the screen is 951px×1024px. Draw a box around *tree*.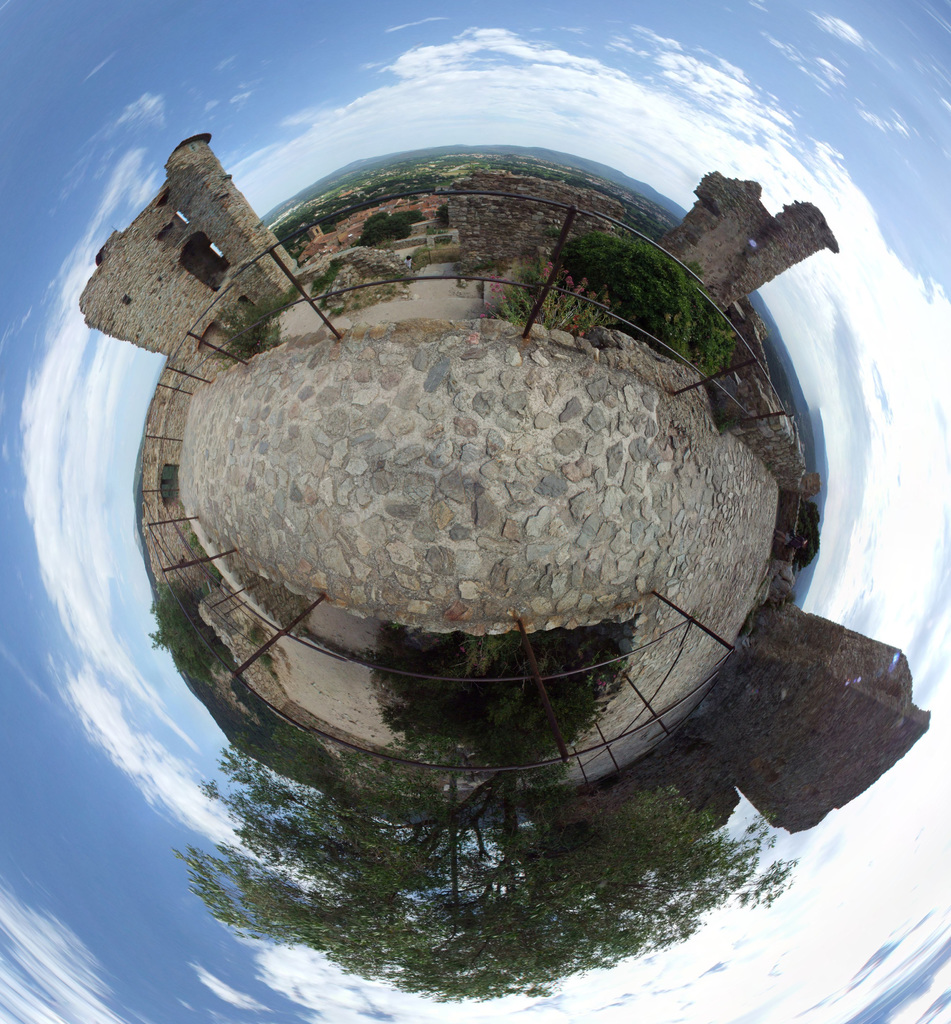
select_region(561, 234, 749, 376).
